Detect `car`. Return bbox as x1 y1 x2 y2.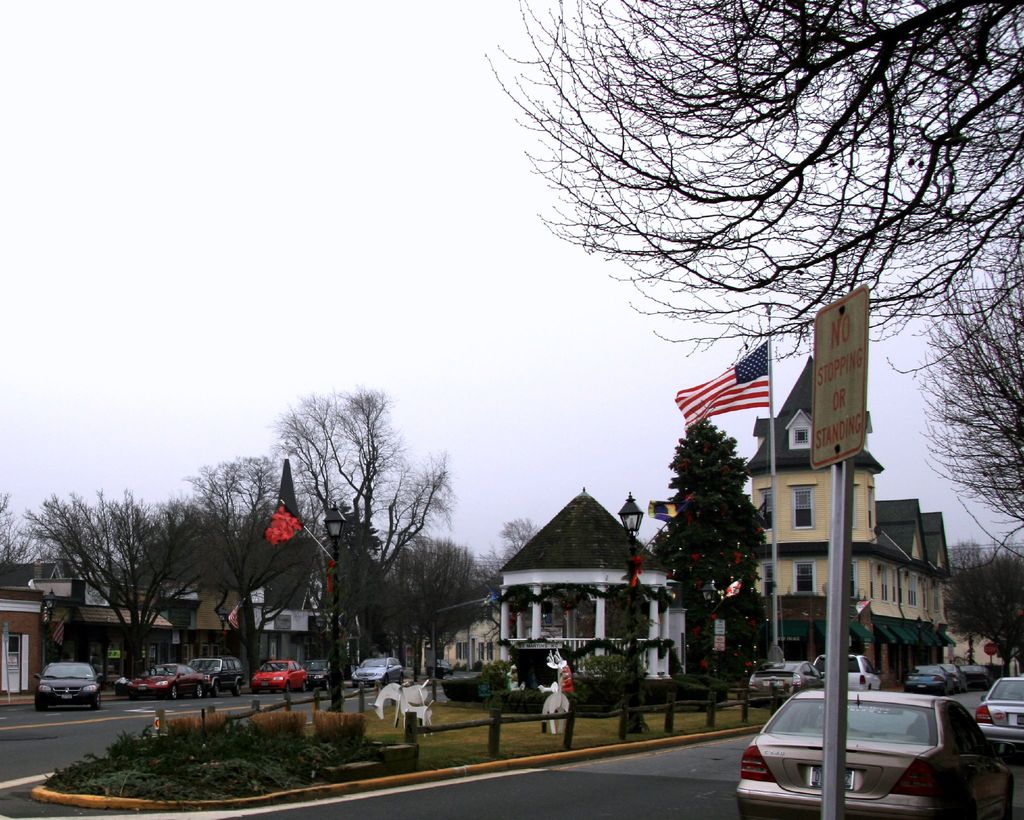
34 660 103 709.
